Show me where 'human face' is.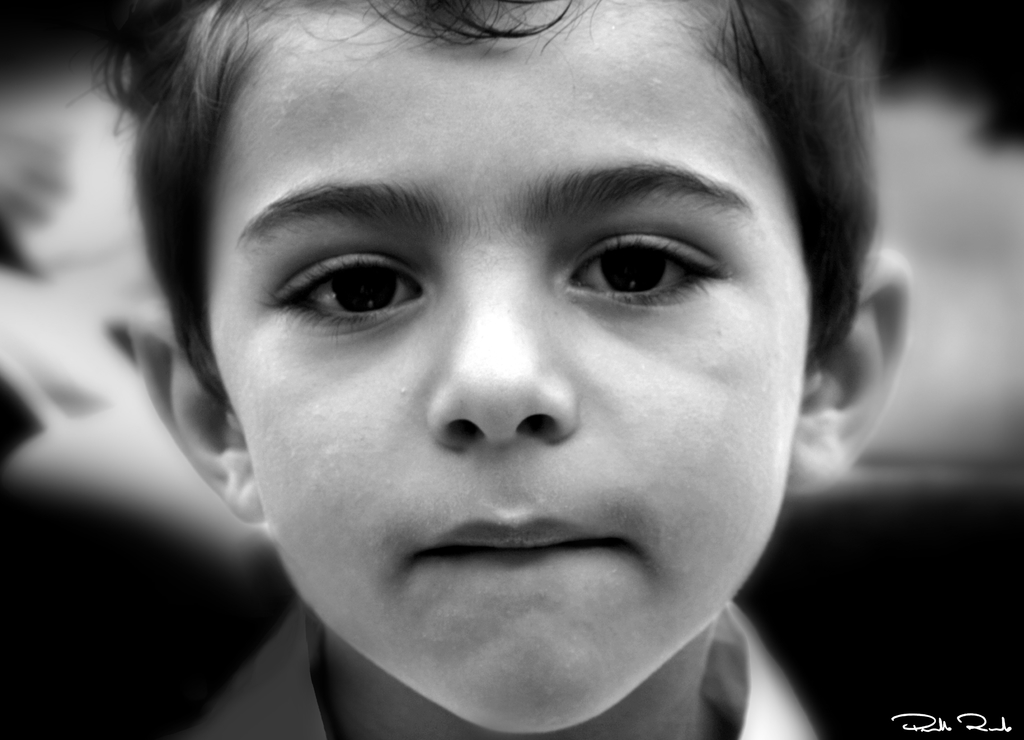
'human face' is at crop(267, 0, 785, 737).
